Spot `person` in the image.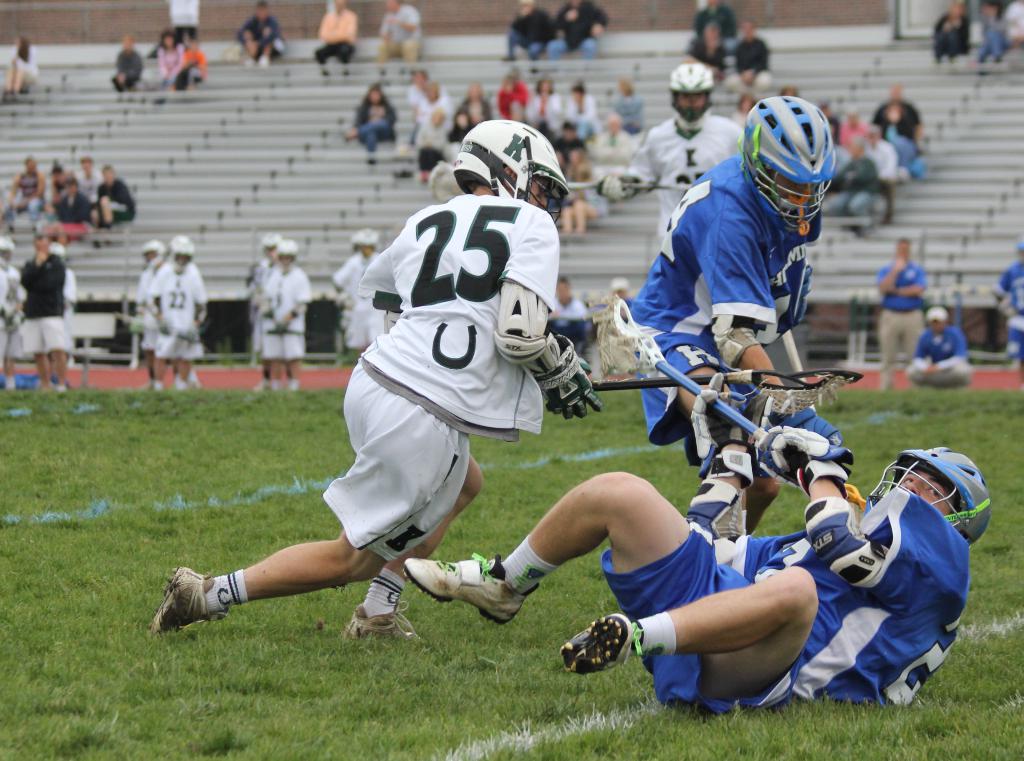
`person` found at [x1=993, y1=244, x2=1023, y2=368].
